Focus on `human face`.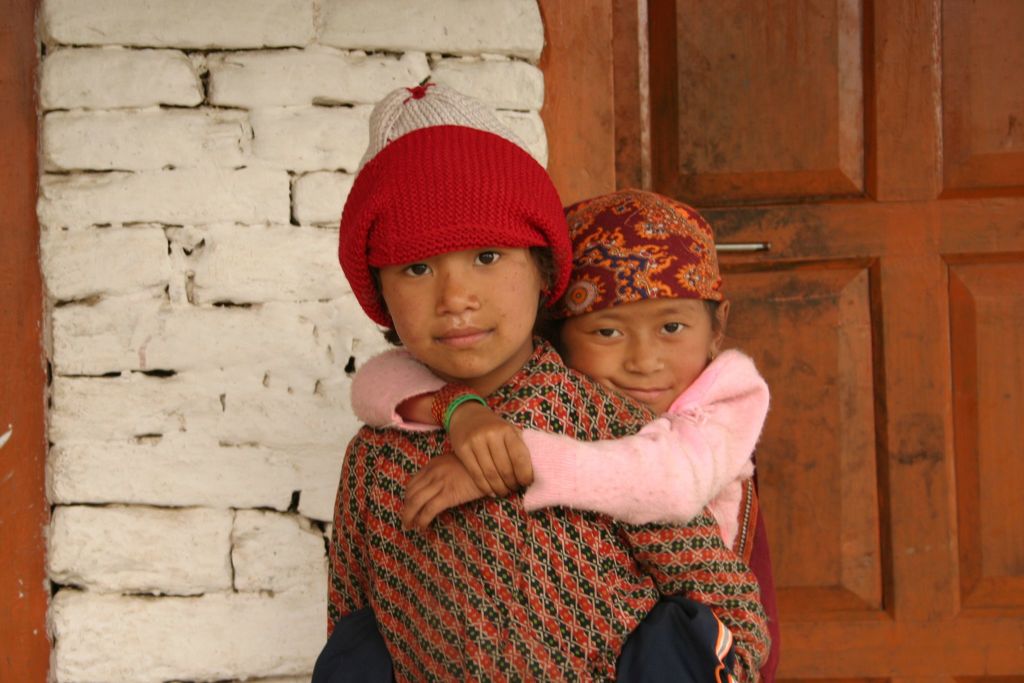
Focused at box=[560, 298, 712, 411].
